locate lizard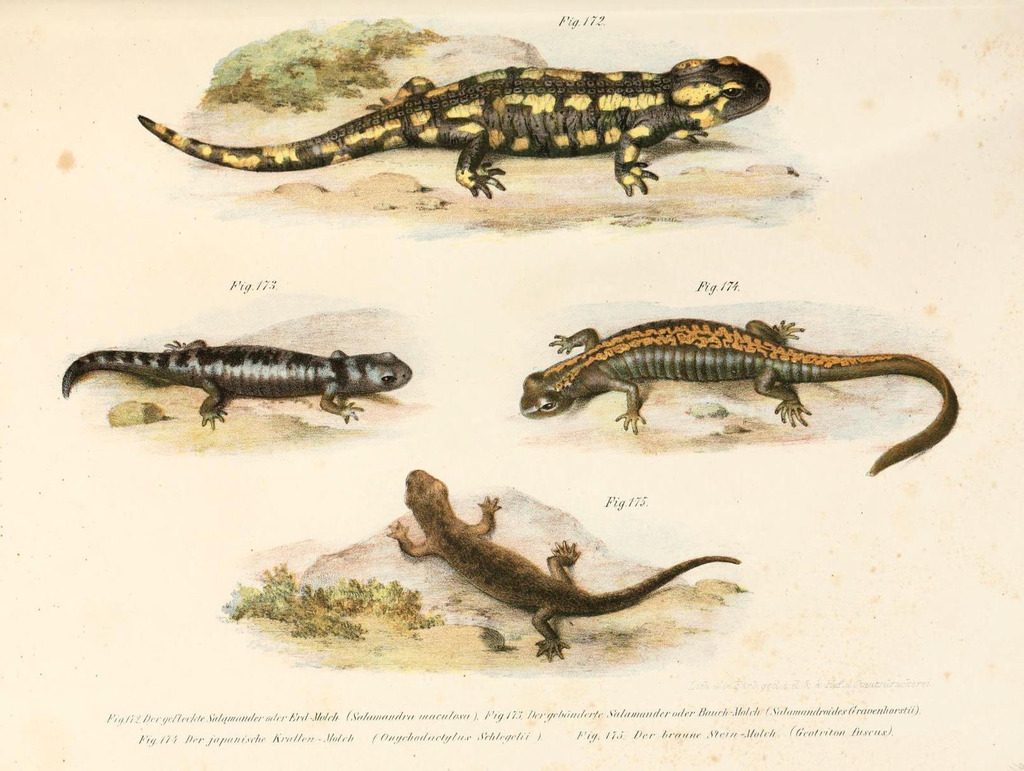
region(520, 321, 883, 472)
